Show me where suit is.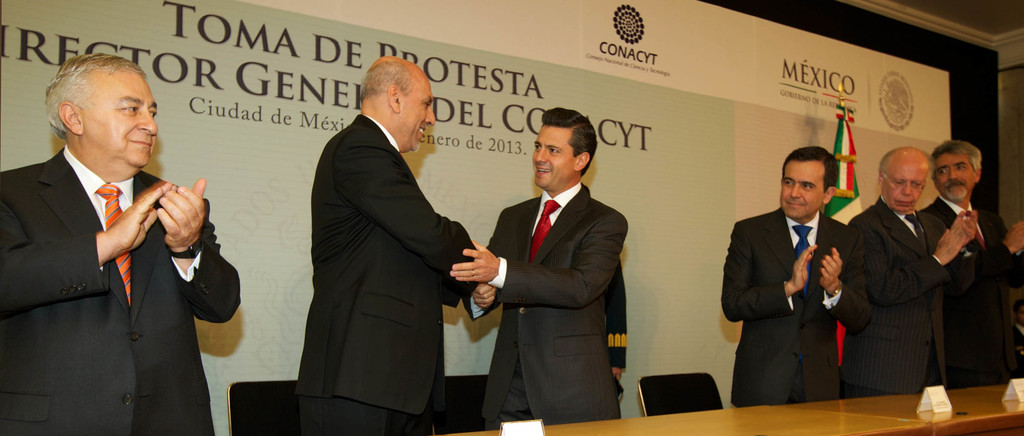
suit is at crop(916, 196, 1023, 389).
